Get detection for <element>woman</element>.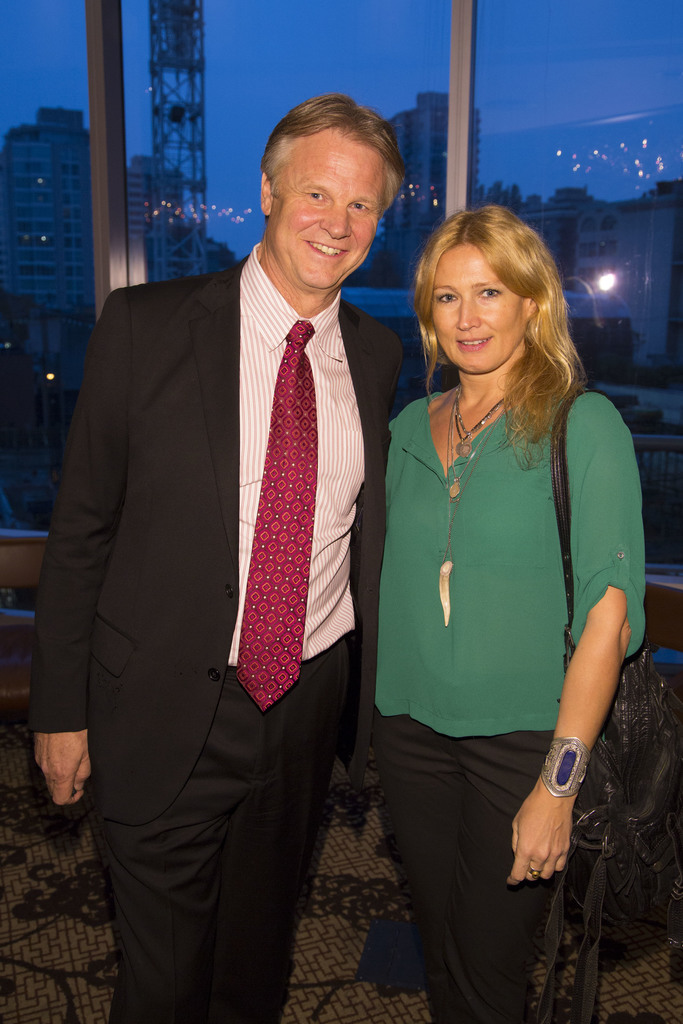
Detection: 381/187/668/1023.
